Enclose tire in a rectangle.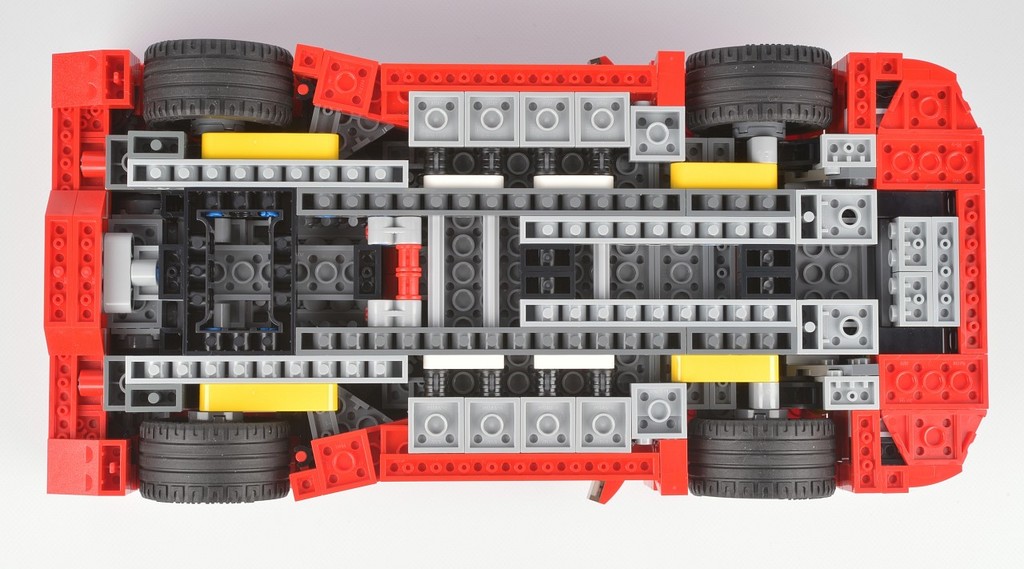
137/417/299/503.
